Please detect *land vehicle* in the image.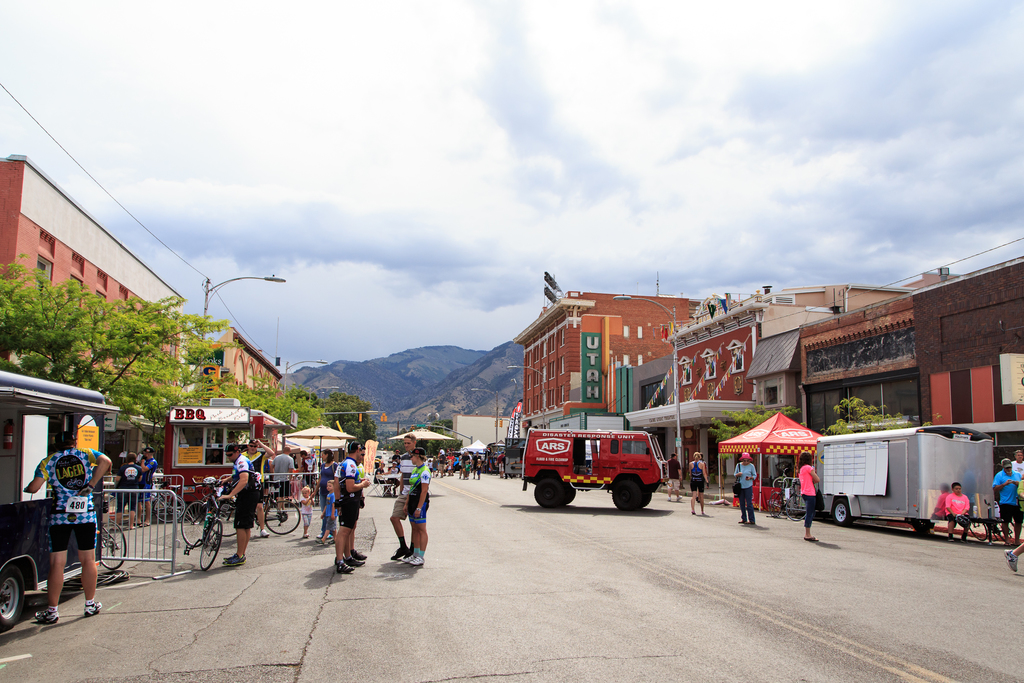
(x1=523, y1=422, x2=682, y2=520).
